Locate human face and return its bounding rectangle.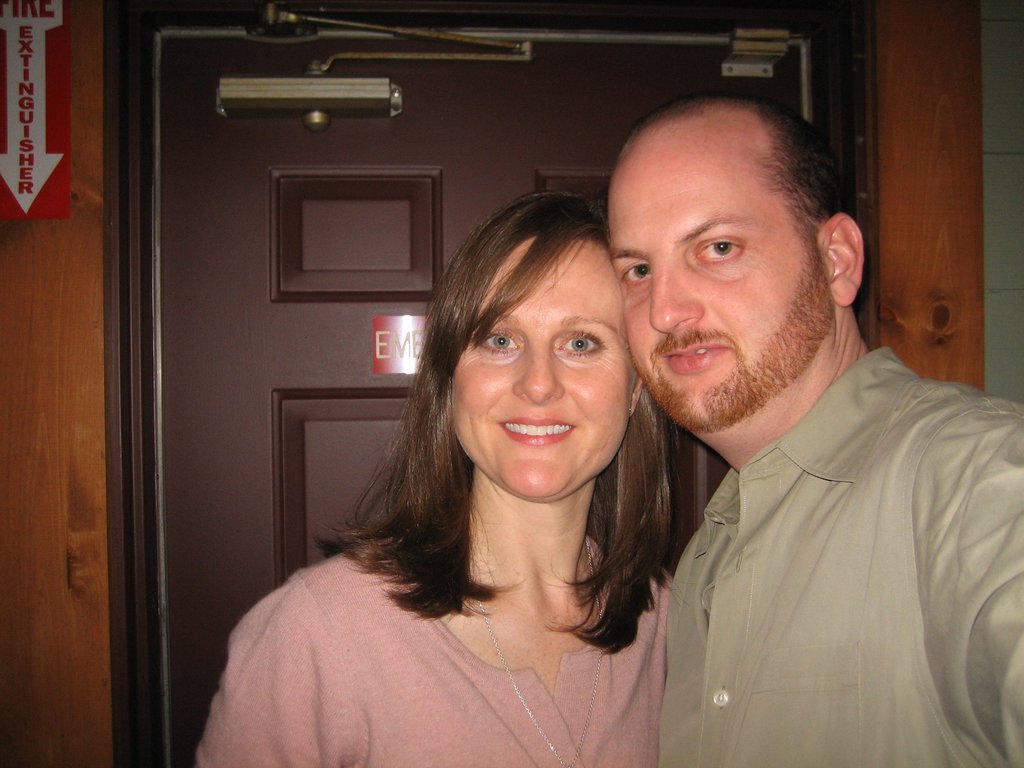
x1=605, y1=128, x2=831, y2=431.
